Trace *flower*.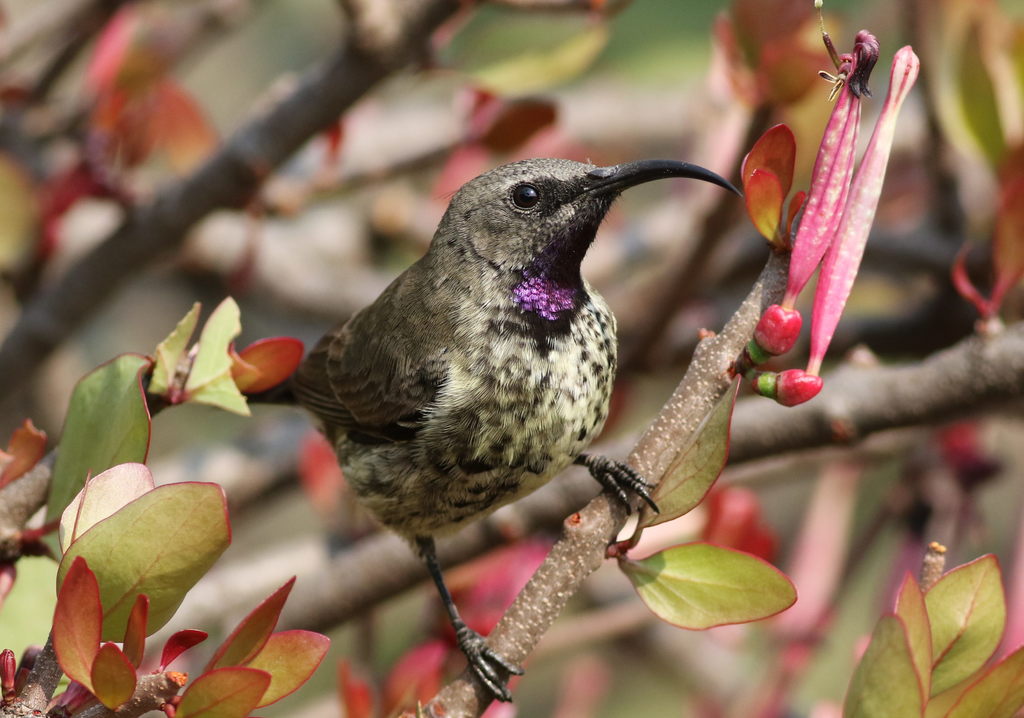
Traced to x1=807, y1=47, x2=918, y2=373.
